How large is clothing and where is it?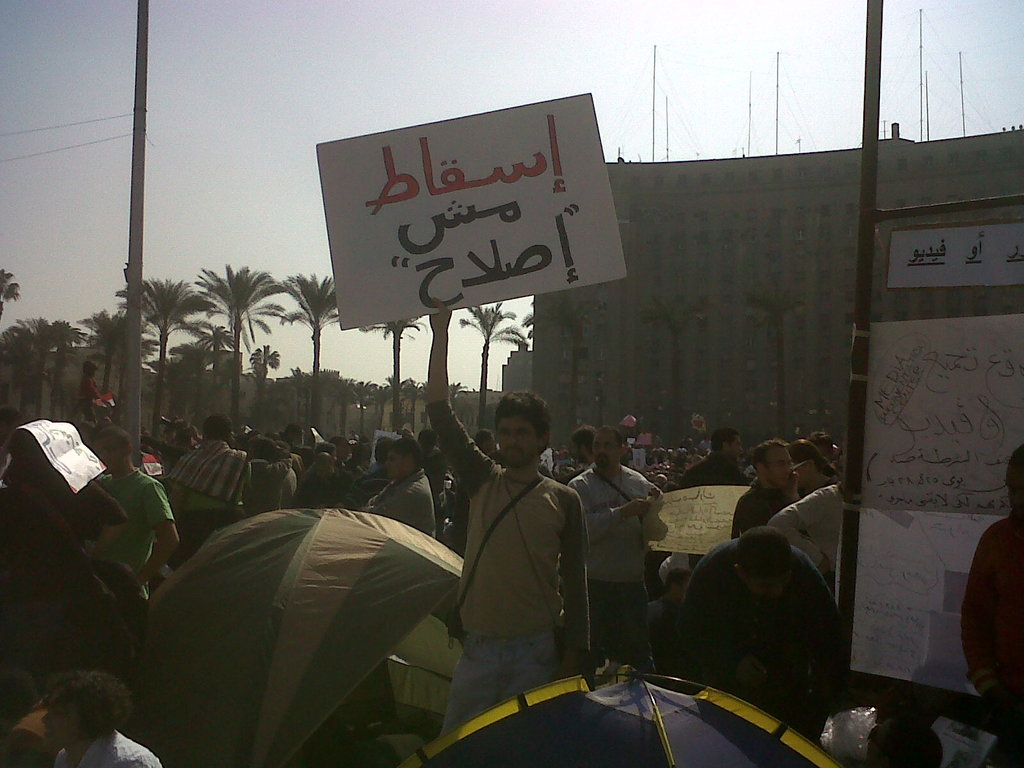
Bounding box: x1=166, y1=438, x2=255, y2=516.
